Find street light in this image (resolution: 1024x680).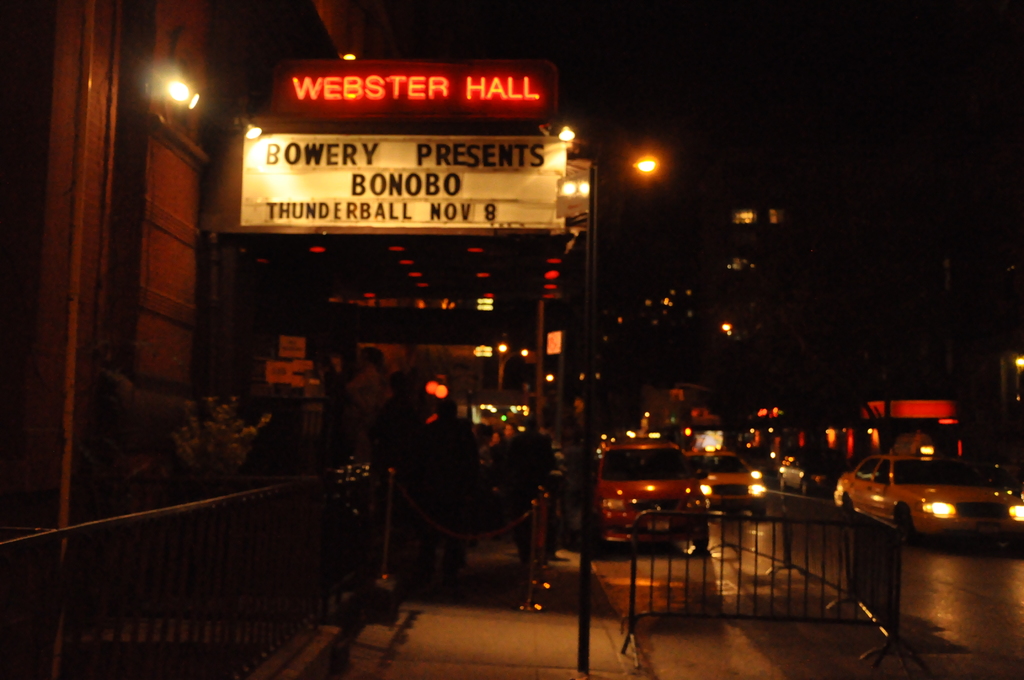
589:156:657:555.
